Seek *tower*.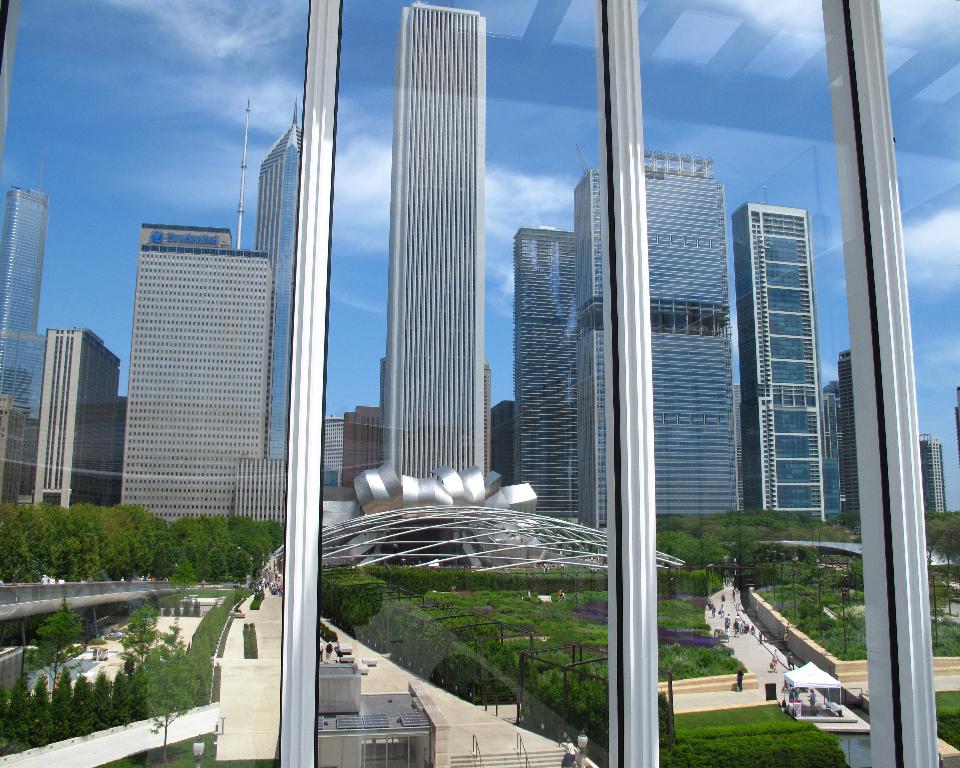
l=729, t=203, r=833, b=529.
